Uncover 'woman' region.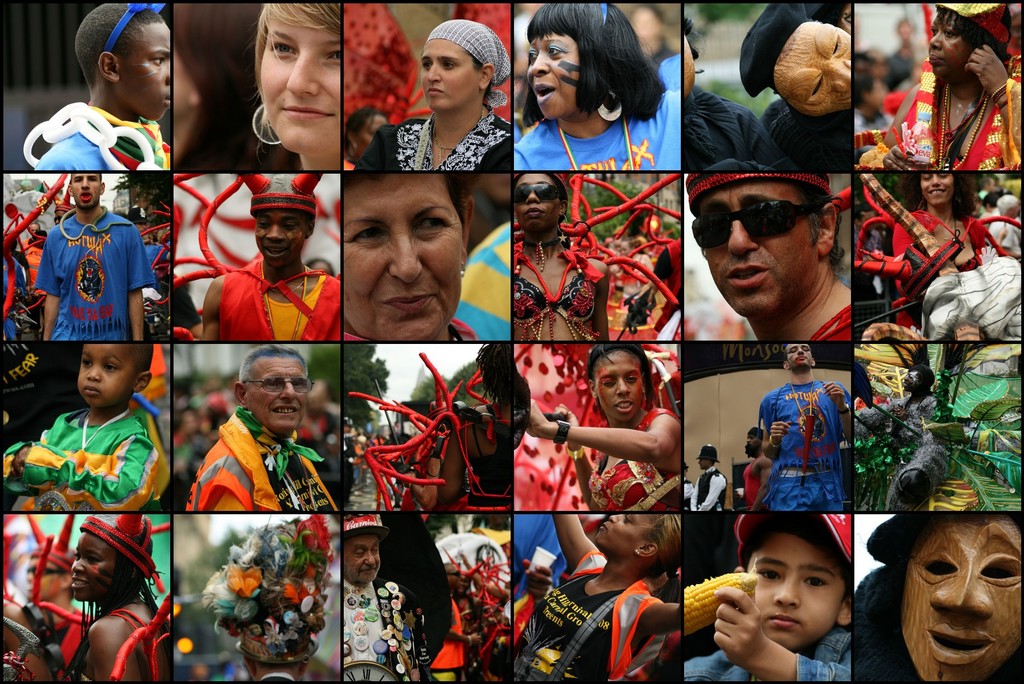
Uncovered: <bbox>64, 517, 173, 683</bbox>.
